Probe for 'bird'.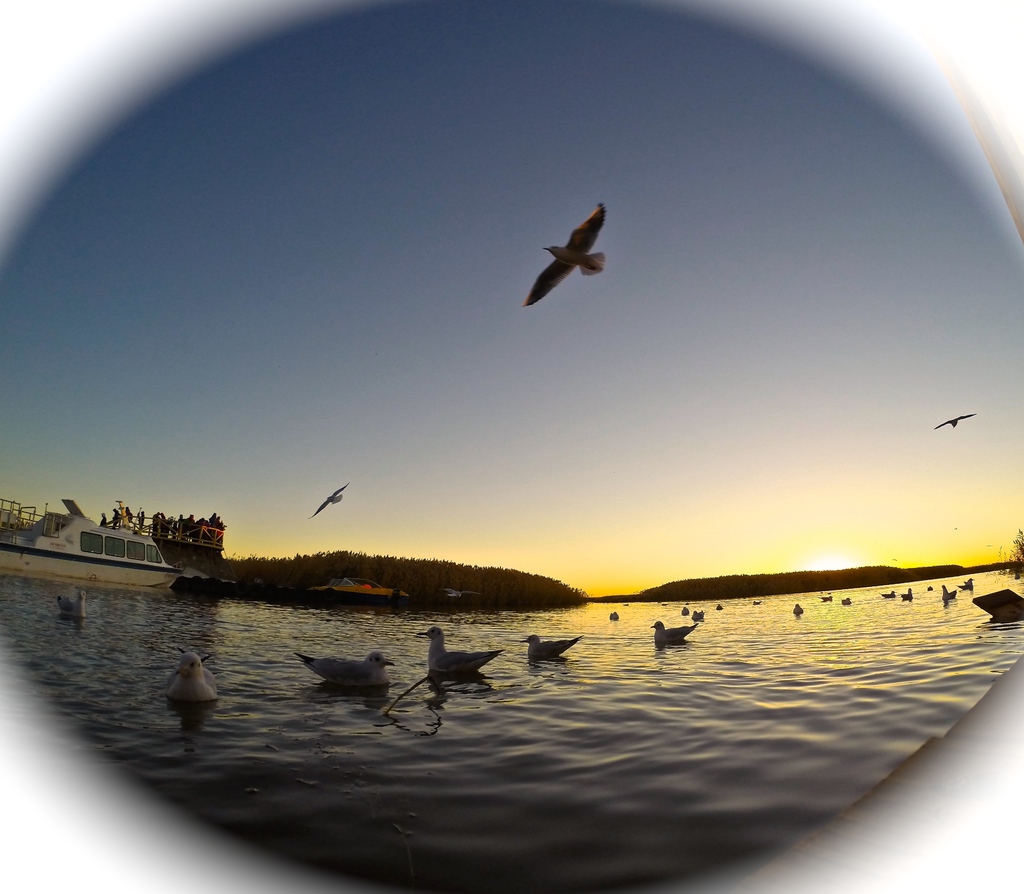
Probe result: 936 583 964 601.
